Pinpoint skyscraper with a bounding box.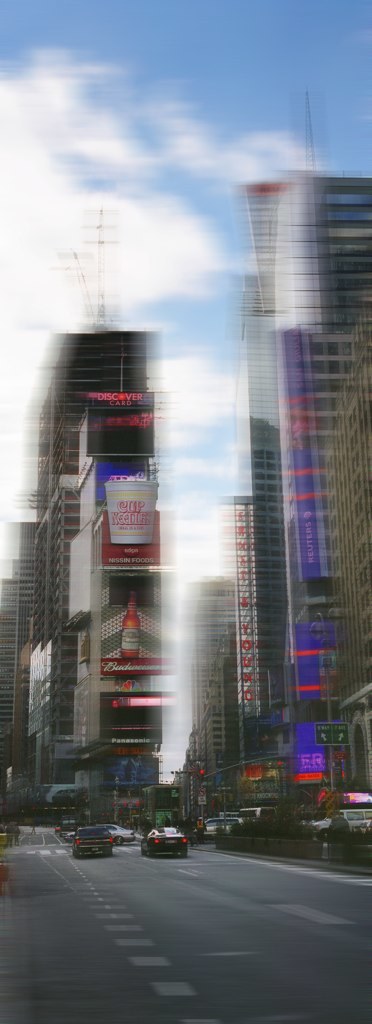
region(29, 213, 148, 816).
